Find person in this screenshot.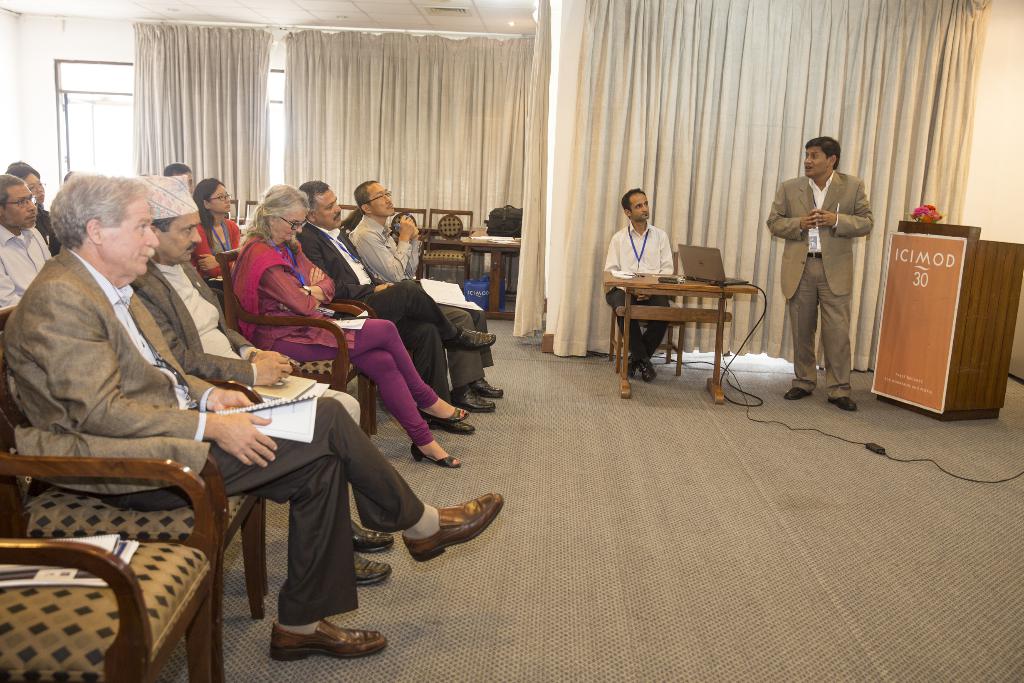
The bounding box for person is BBox(764, 137, 872, 410).
